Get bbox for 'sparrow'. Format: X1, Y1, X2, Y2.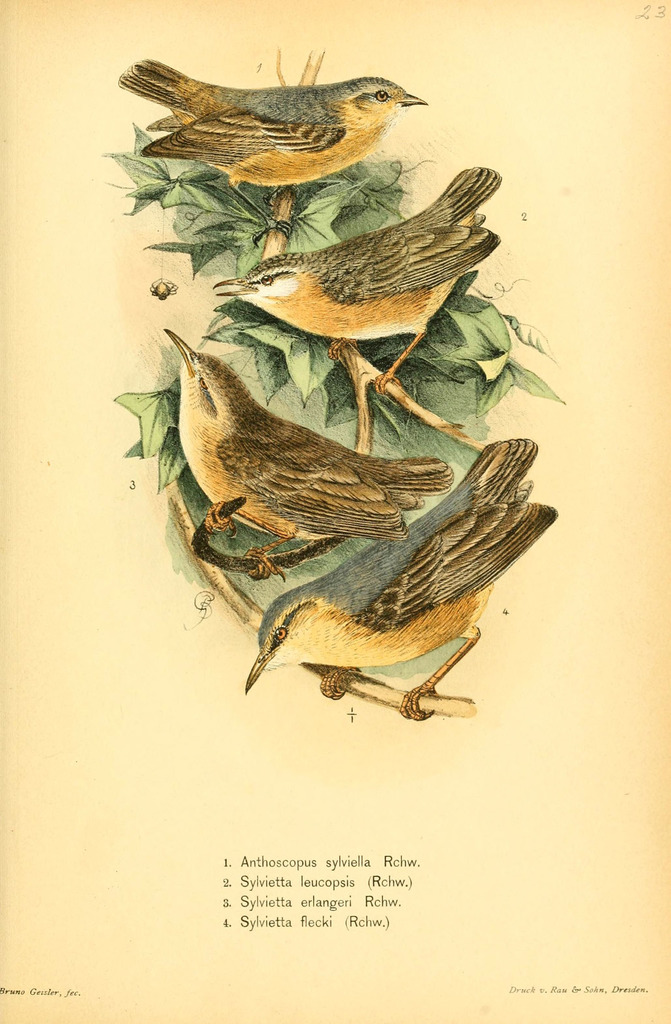
168, 328, 449, 573.
